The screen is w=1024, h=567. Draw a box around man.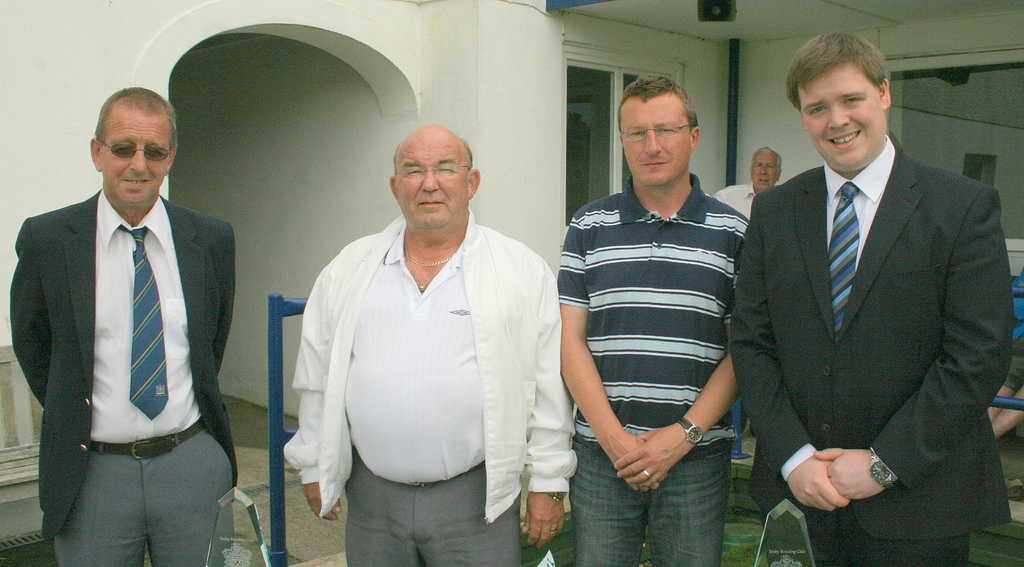
detection(7, 77, 249, 548).
